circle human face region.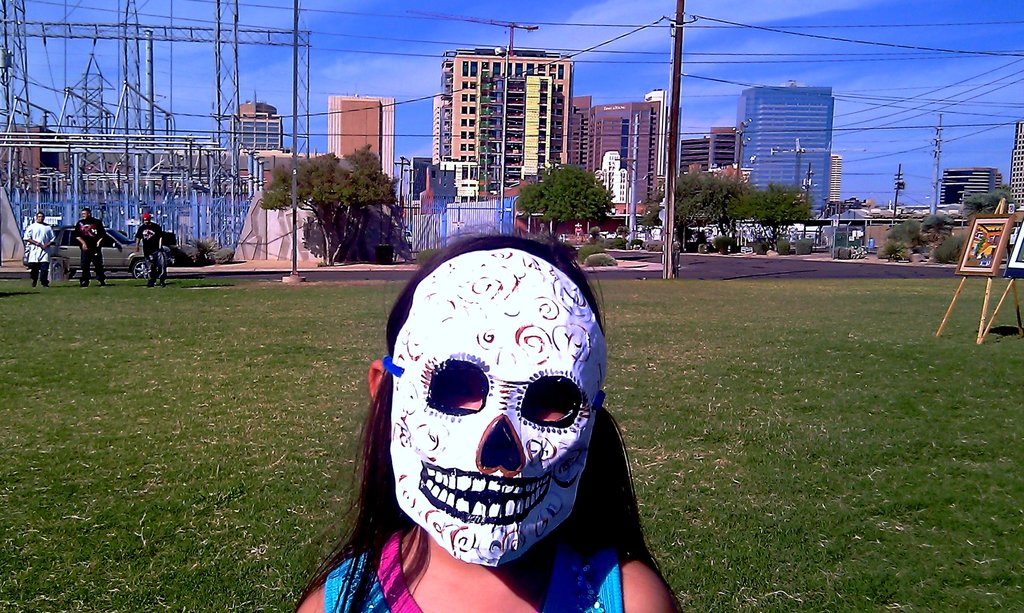
Region: detection(37, 213, 44, 225).
